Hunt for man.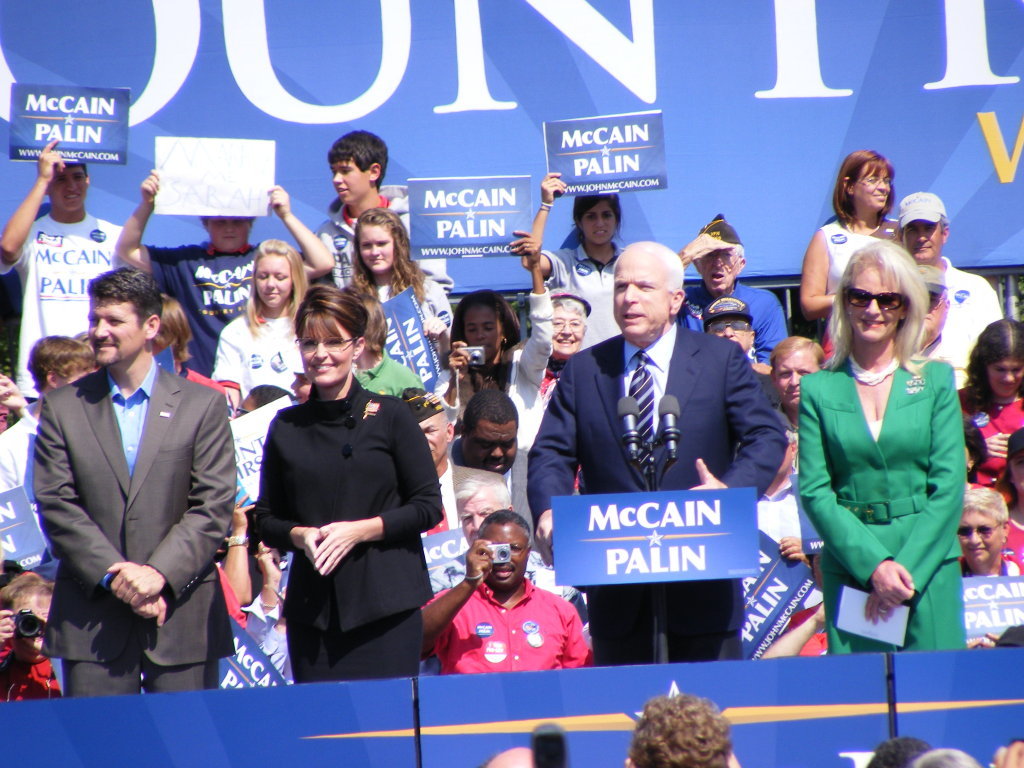
Hunted down at region(28, 269, 245, 698).
